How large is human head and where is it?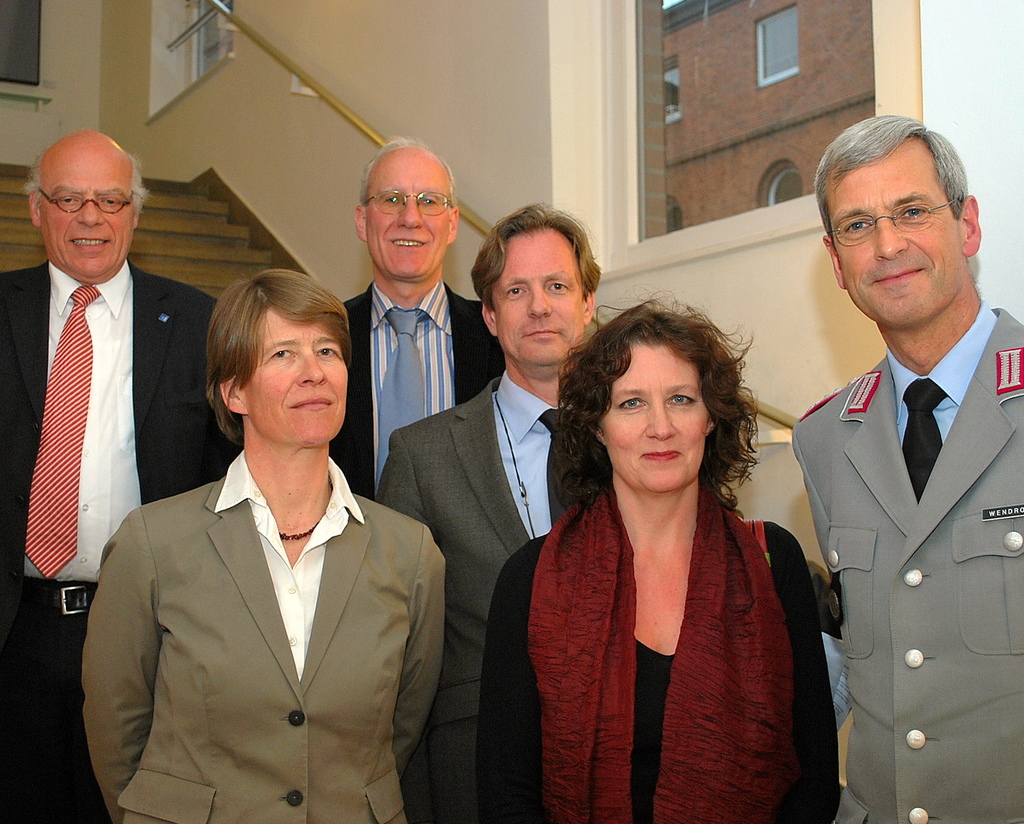
Bounding box: rect(203, 267, 356, 474).
